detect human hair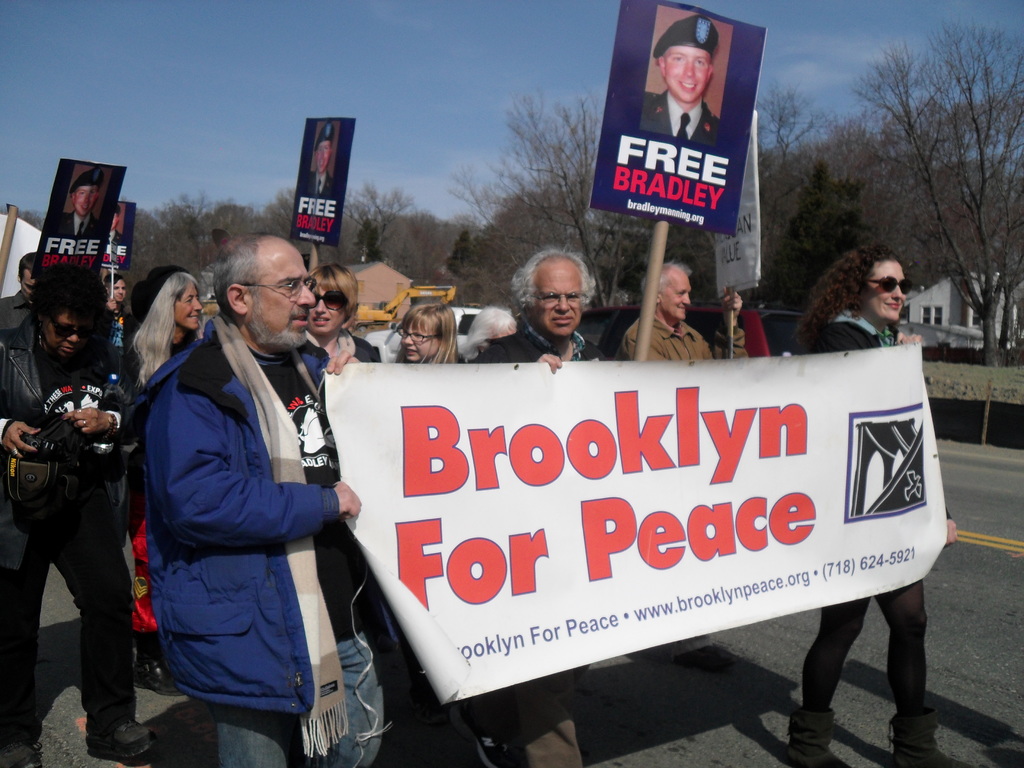
box=[307, 264, 358, 327]
